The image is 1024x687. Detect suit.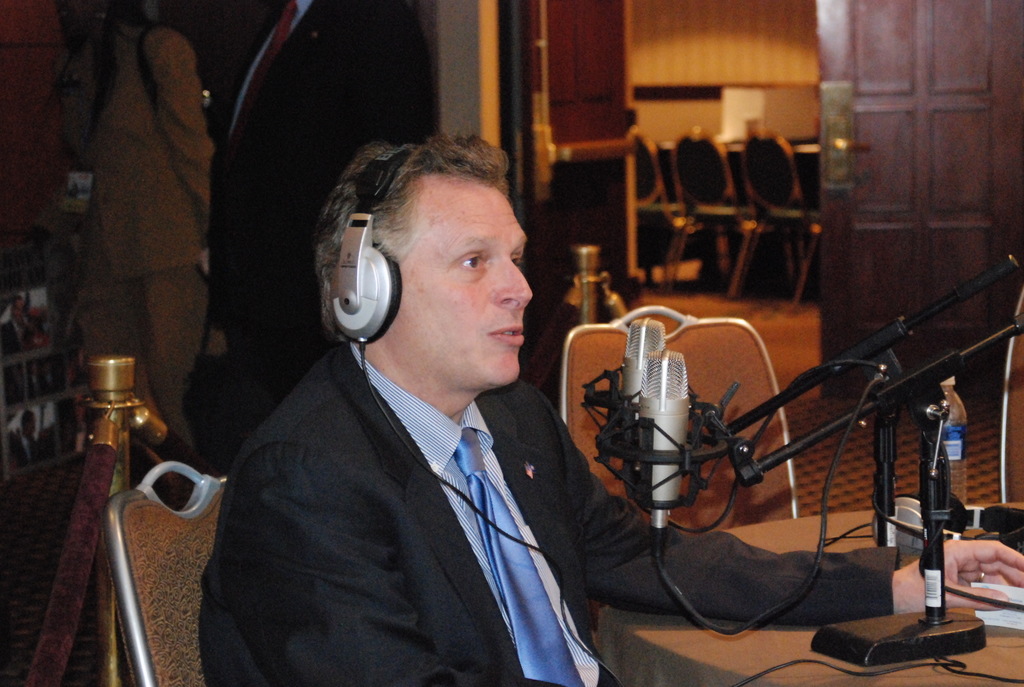
Detection: BBox(196, 339, 901, 686).
